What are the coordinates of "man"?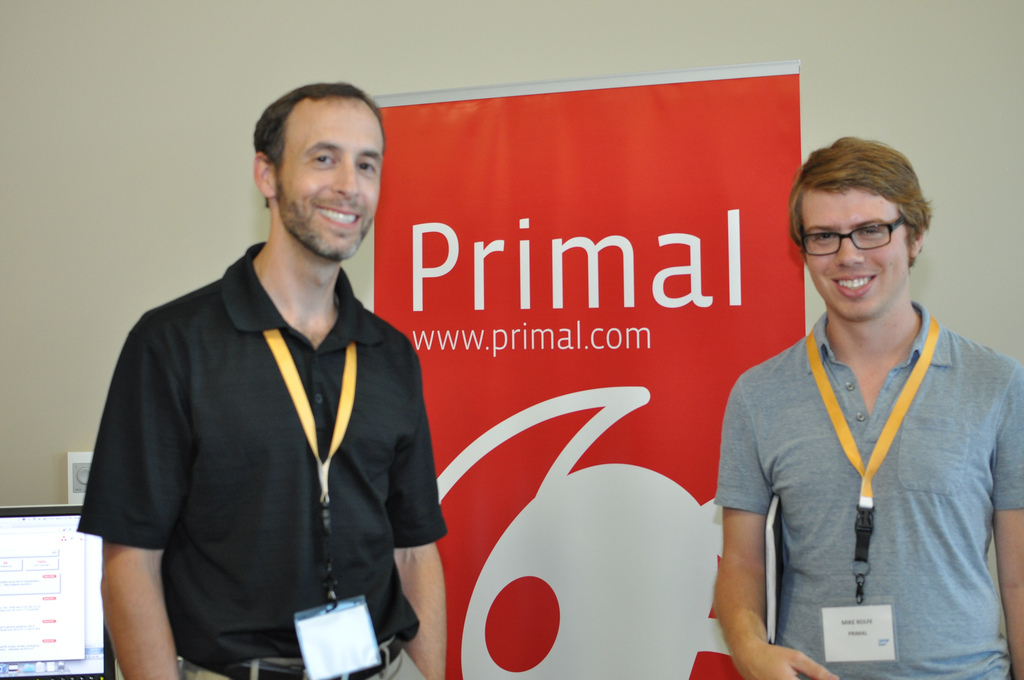
box(707, 132, 1023, 679).
